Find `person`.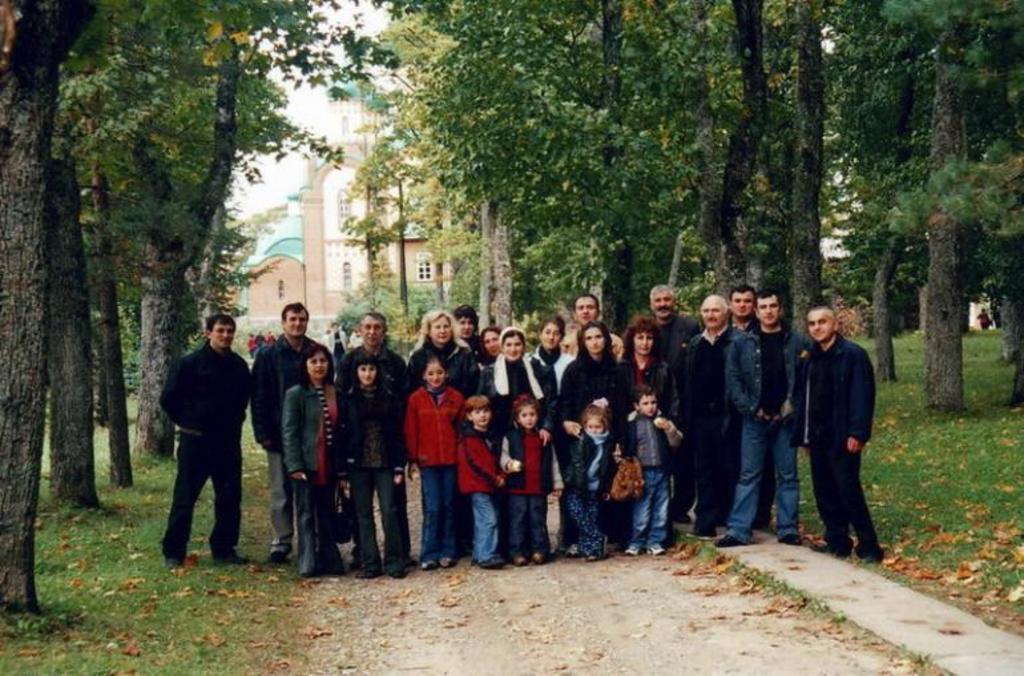
crop(795, 313, 880, 563).
